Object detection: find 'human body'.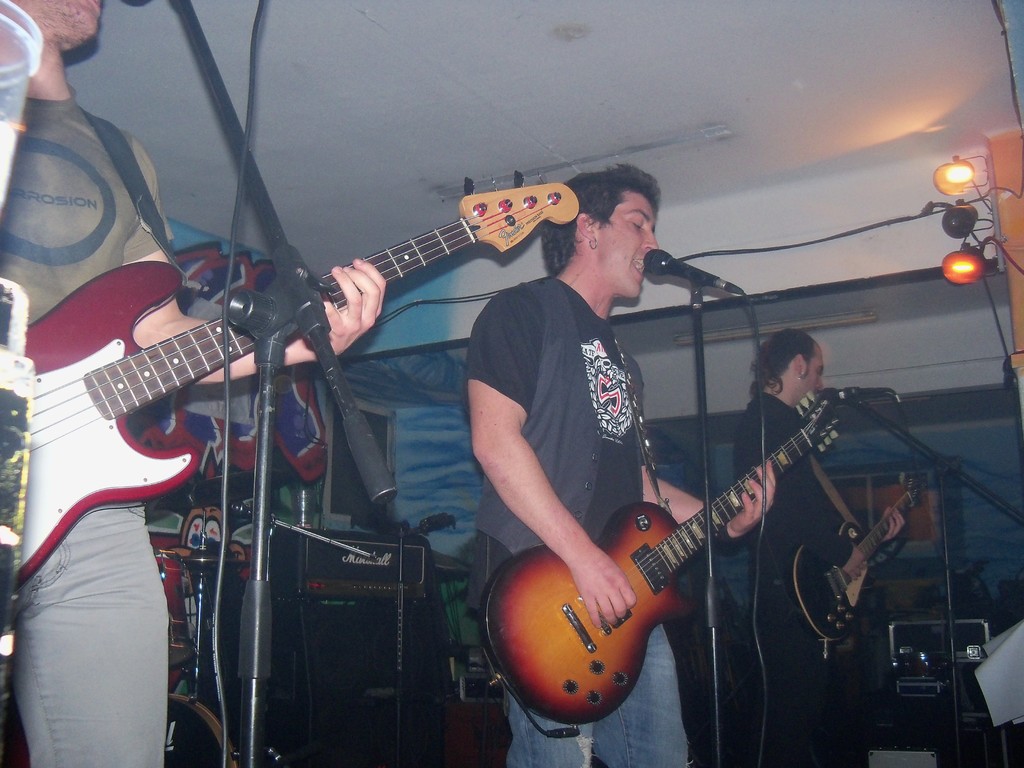
x1=735, y1=326, x2=906, y2=767.
